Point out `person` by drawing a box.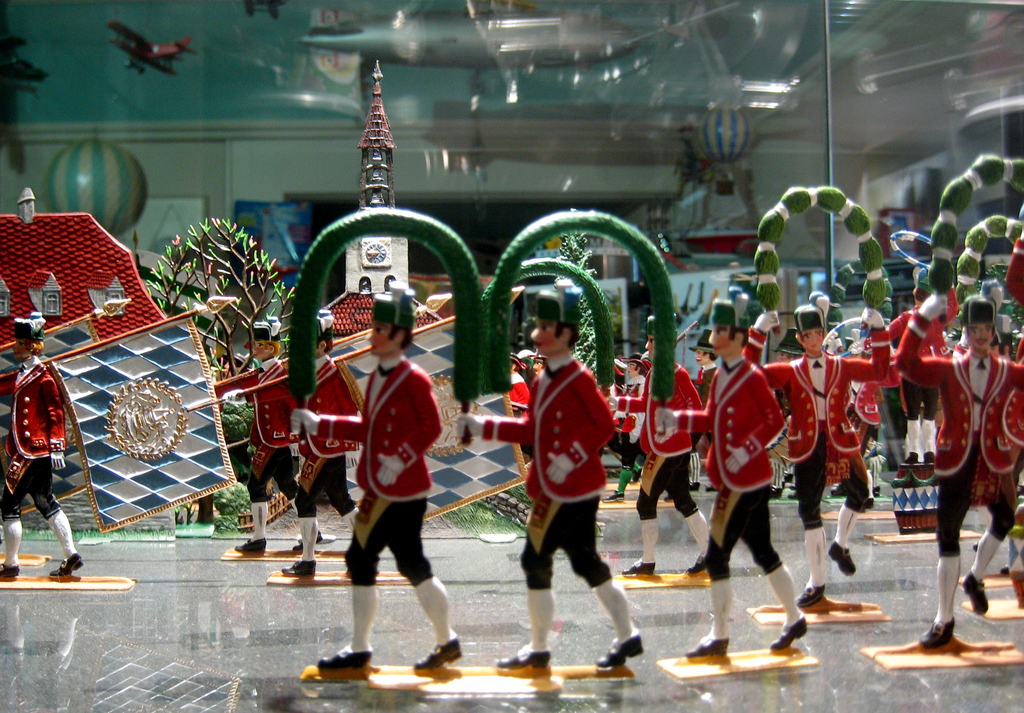
select_region(616, 360, 711, 581).
